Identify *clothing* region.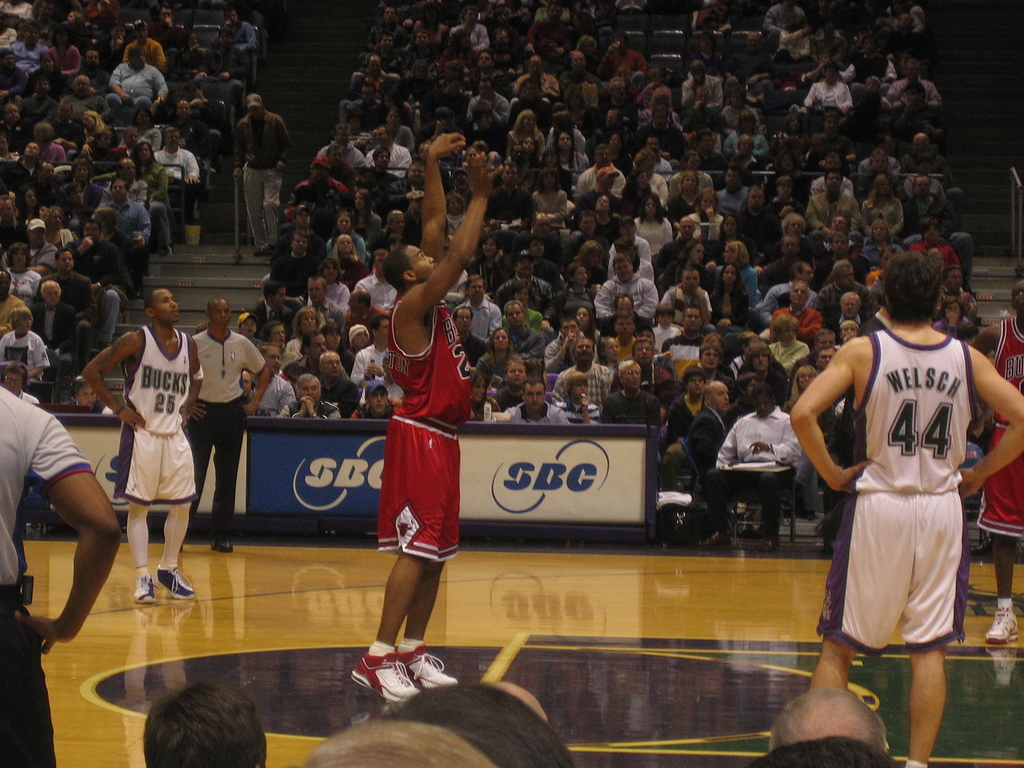
Region: 374:294:474:567.
